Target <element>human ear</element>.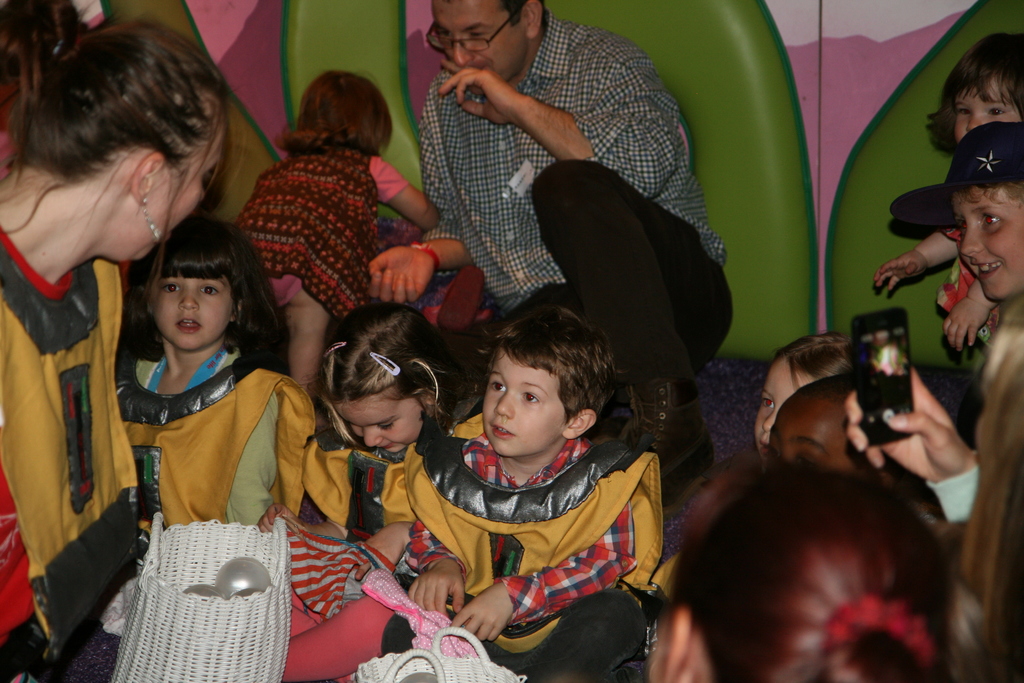
Target region: <bbox>416, 388, 433, 404</bbox>.
